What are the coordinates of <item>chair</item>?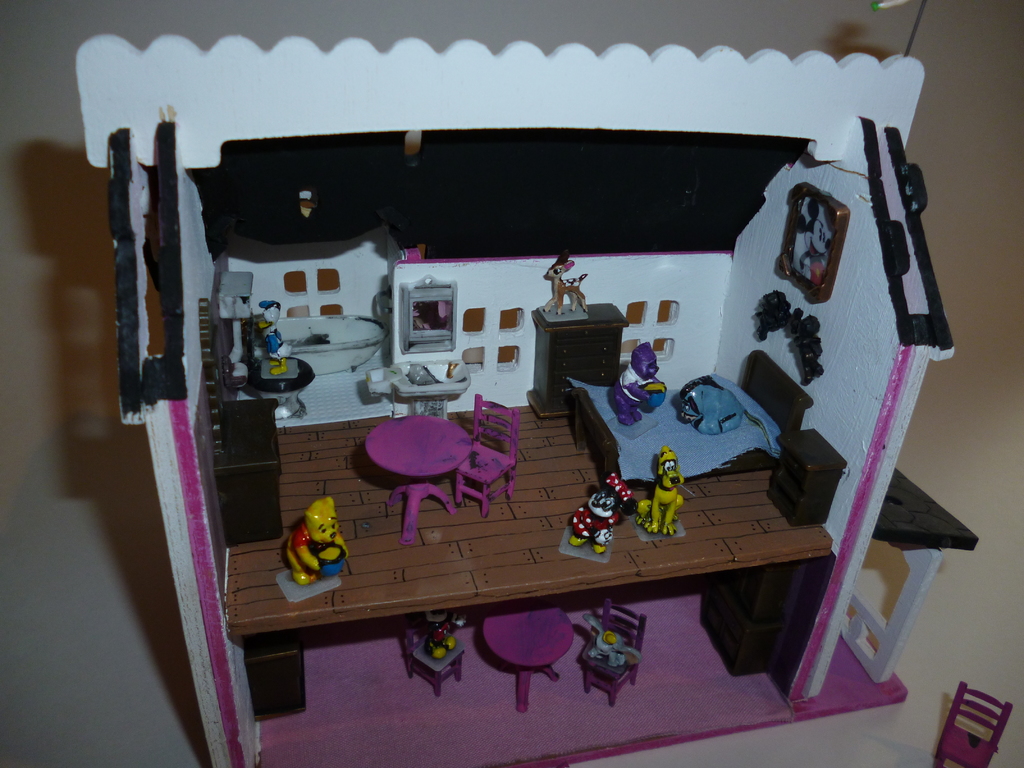
l=930, t=678, r=1017, b=767.
